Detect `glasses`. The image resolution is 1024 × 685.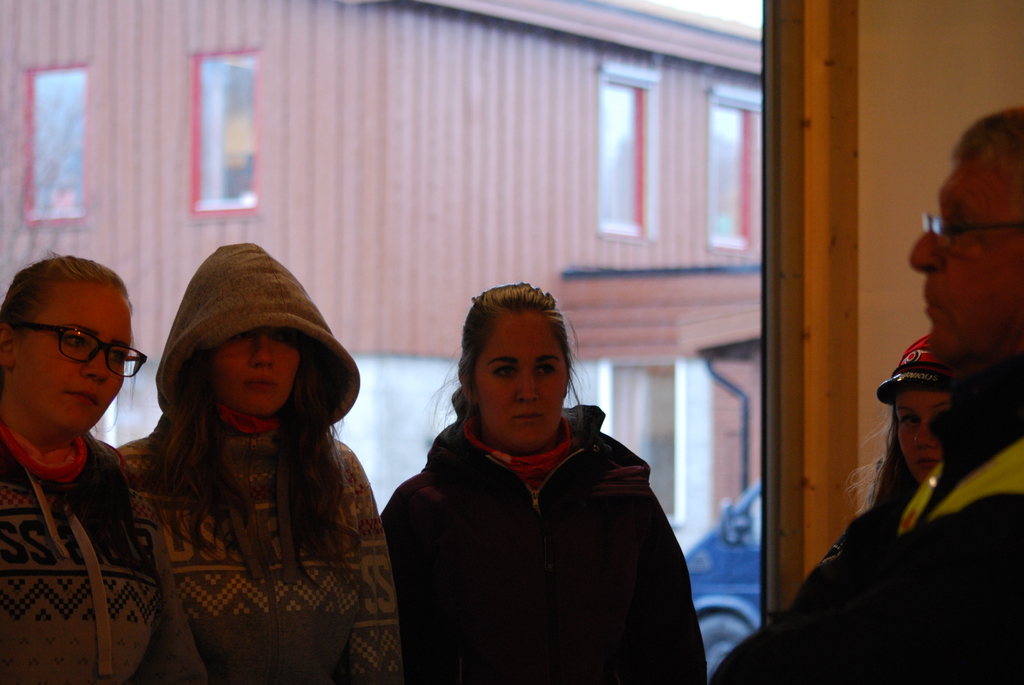
Rect(916, 209, 1023, 253).
